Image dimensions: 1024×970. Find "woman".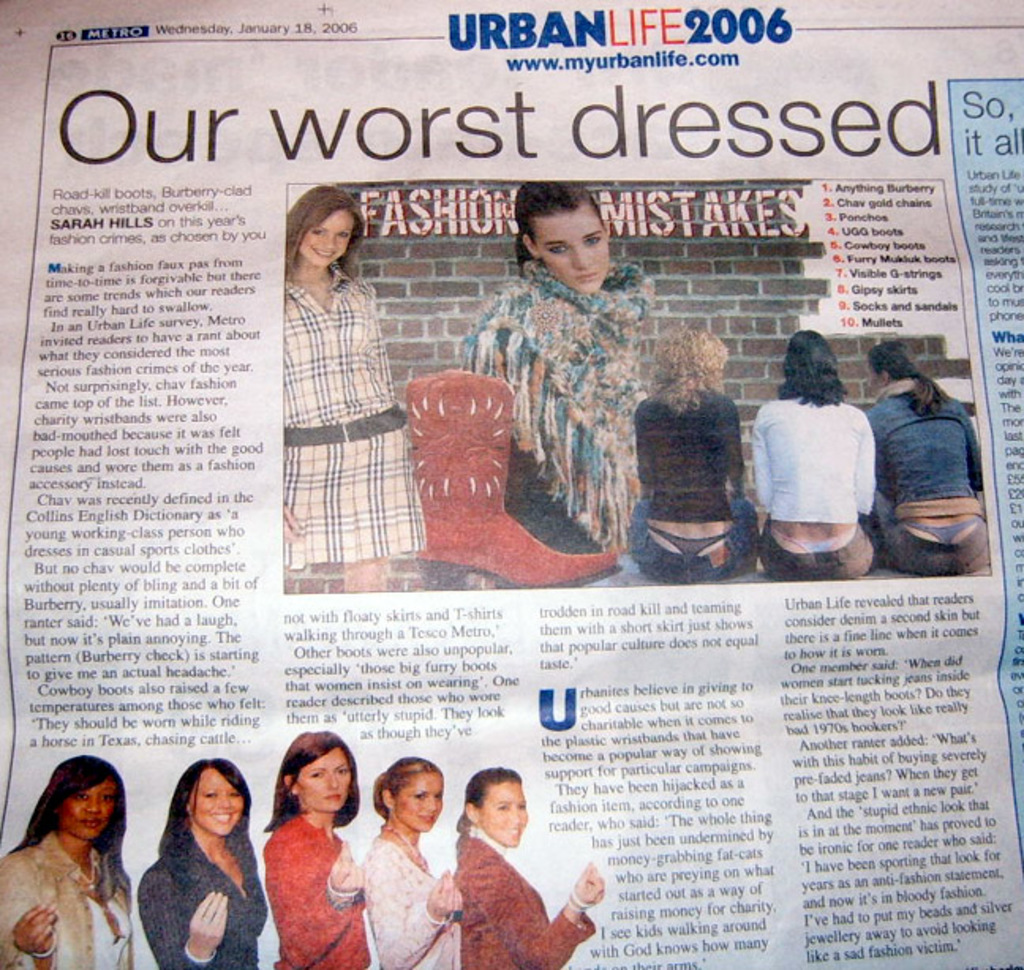
(left=0, top=750, right=137, bottom=968).
